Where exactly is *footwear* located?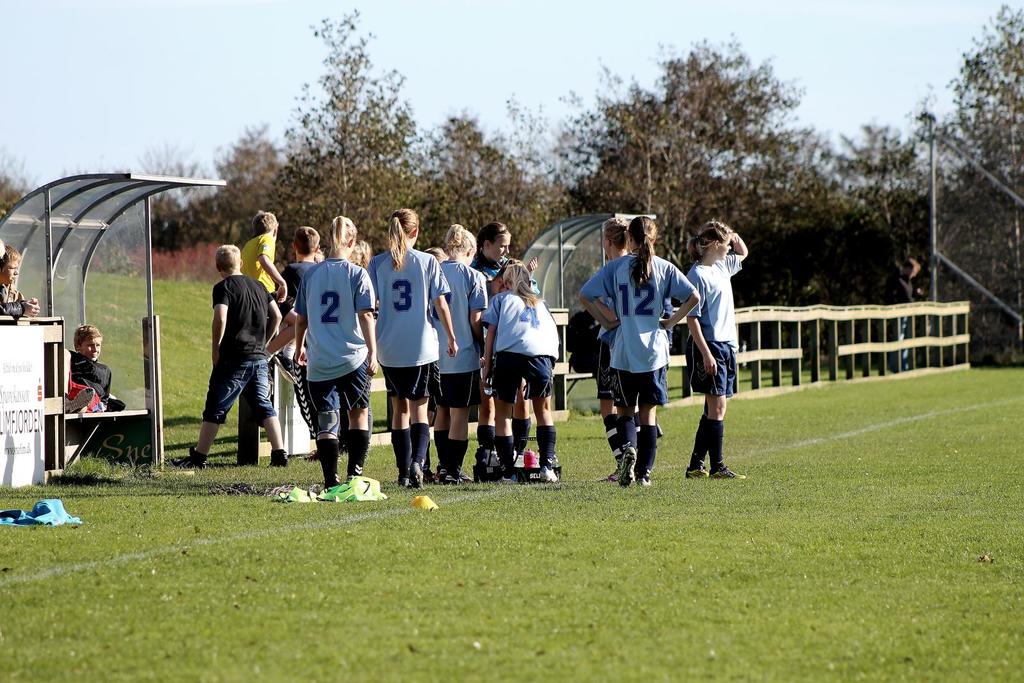
Its bounding box is 408/459/427/488.
